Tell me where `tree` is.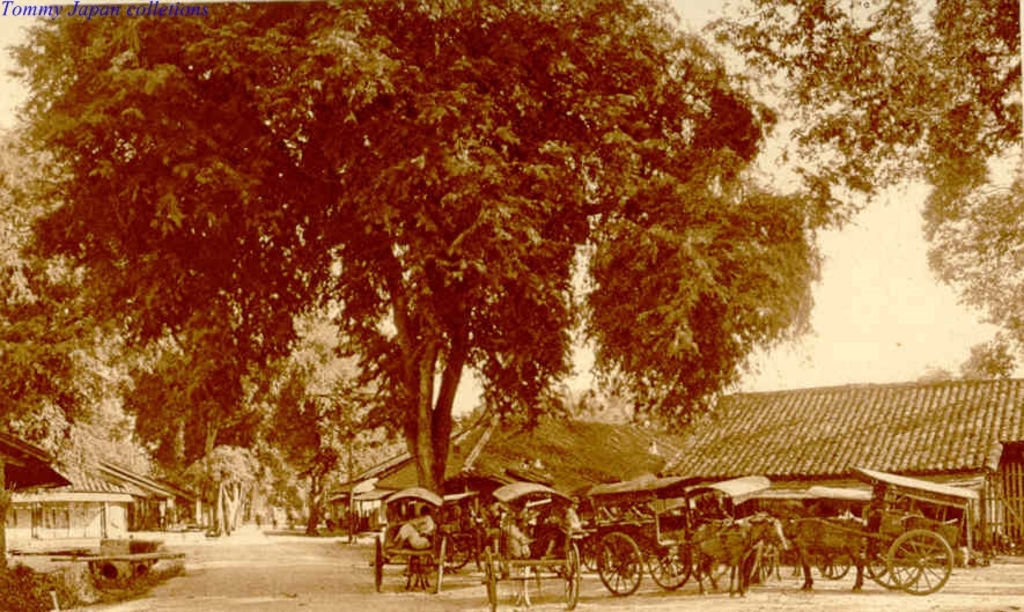
`tree` is at (left=907, top=363, right=951, bottom=389).
